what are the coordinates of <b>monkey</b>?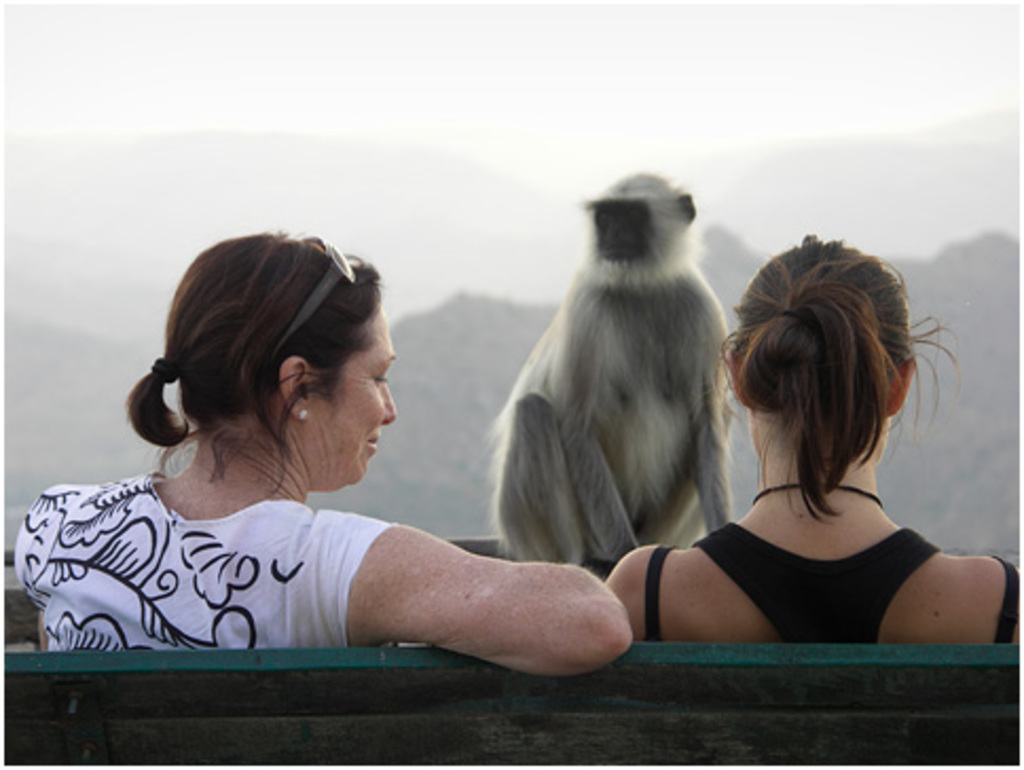
locate(474, 152, 762, 622).
